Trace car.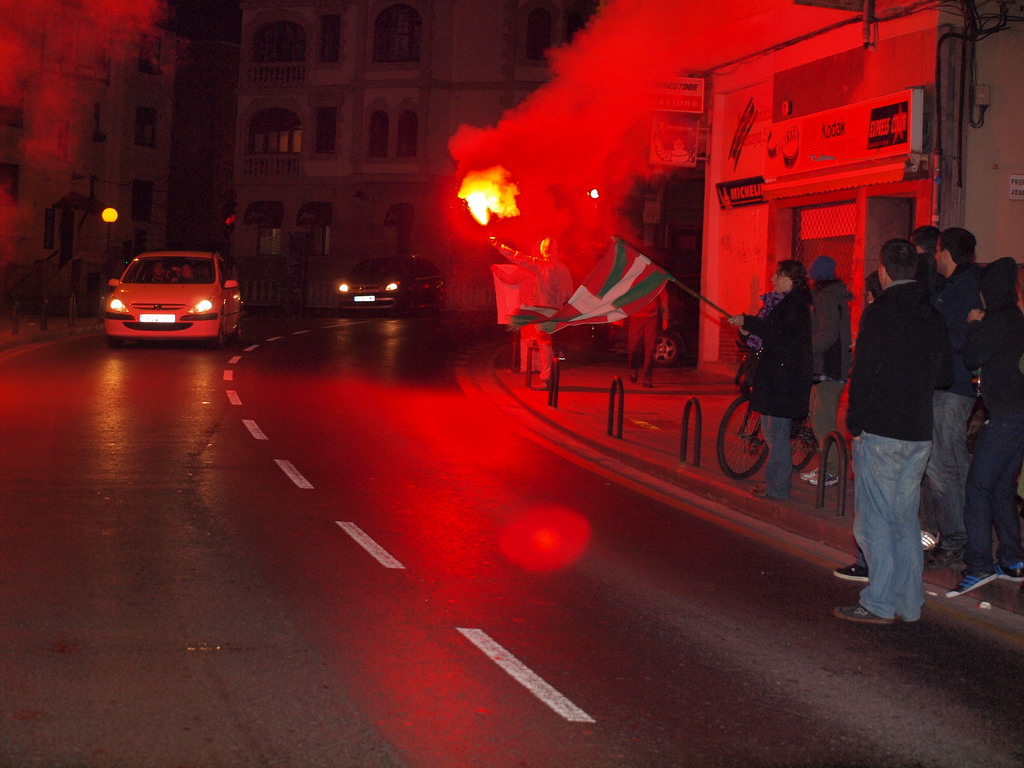
Traced to (x1=340, y1=252, x2=442, y2=308).
